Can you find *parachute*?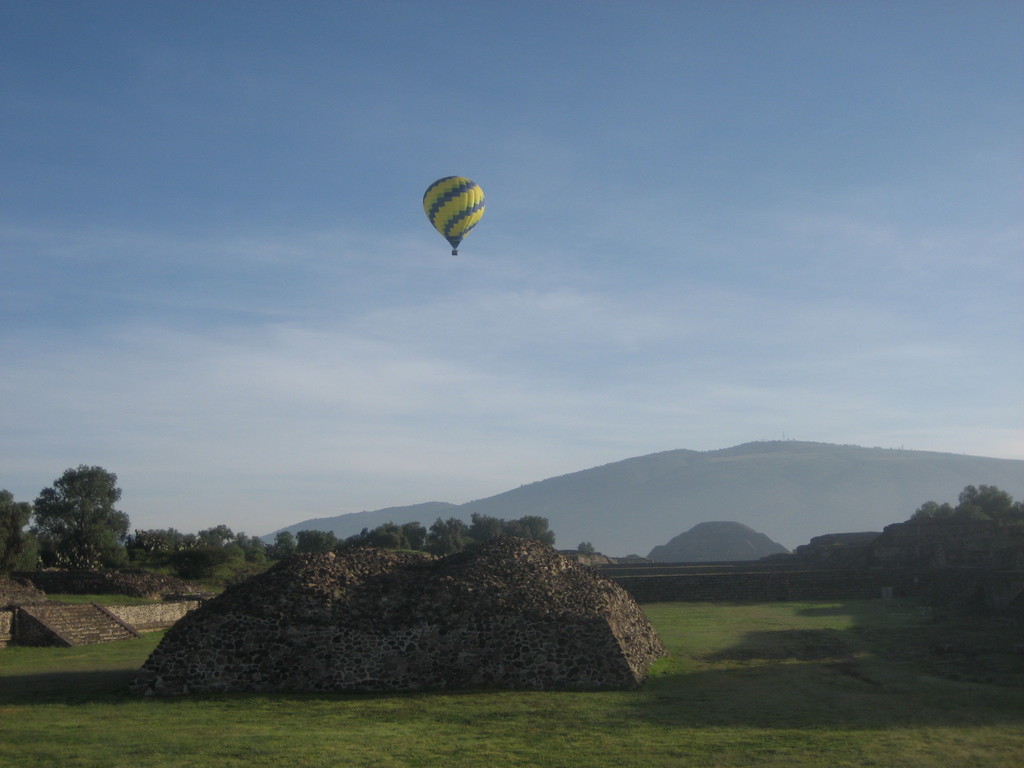
Yes, bounding box: 406 181 482 266.
